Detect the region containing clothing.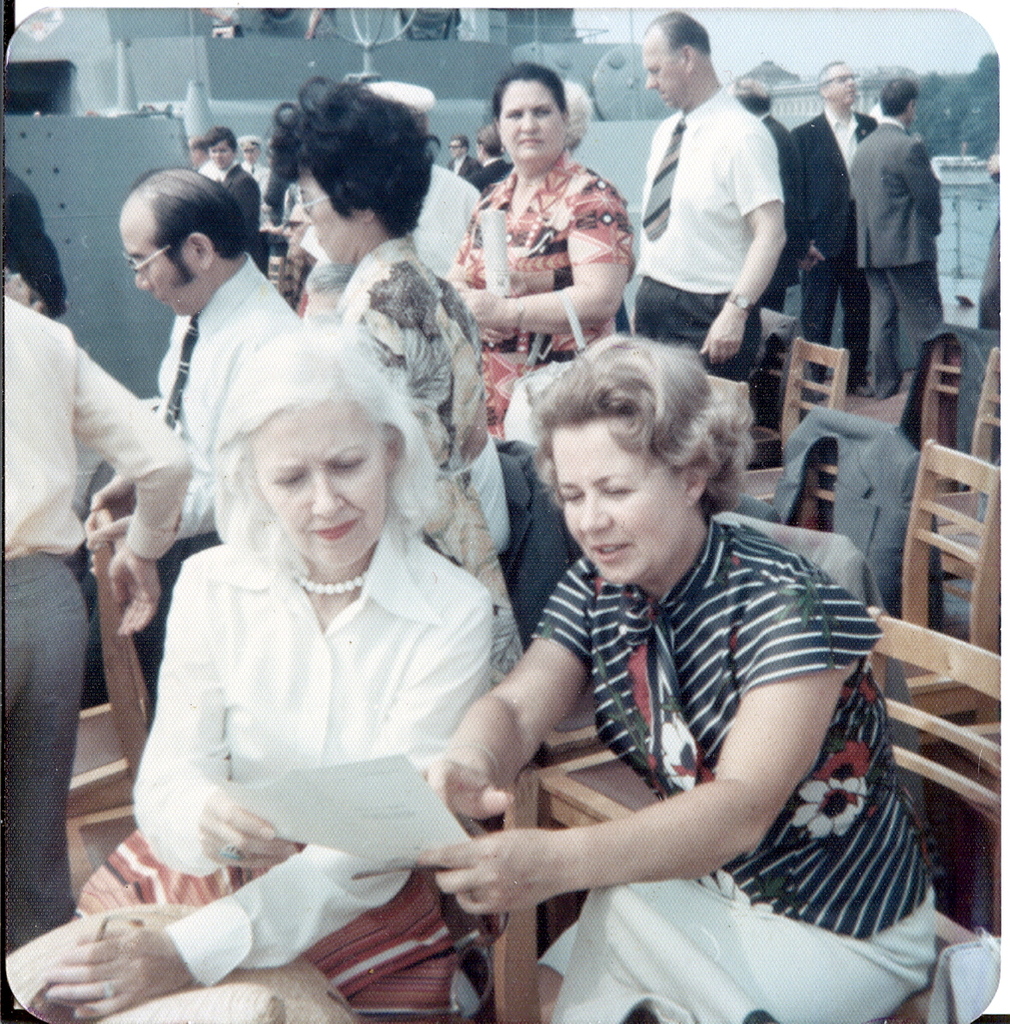
(445,154,481,174).
